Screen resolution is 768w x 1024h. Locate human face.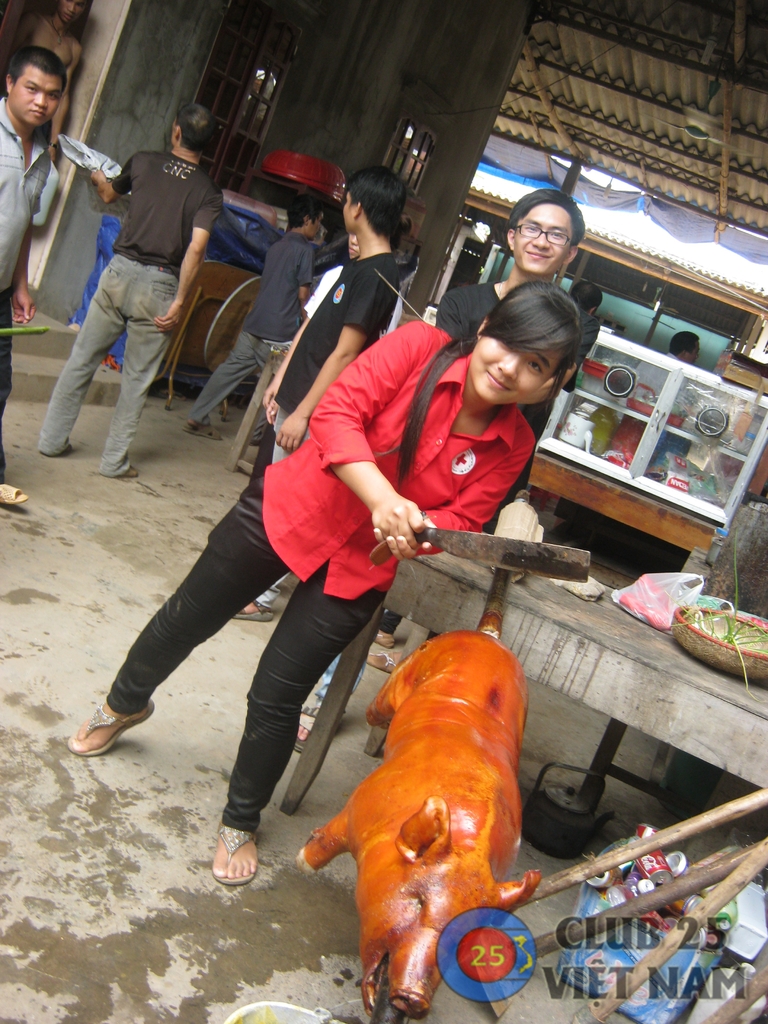
<bbox>472, 344, 558, 400</bbox>.
